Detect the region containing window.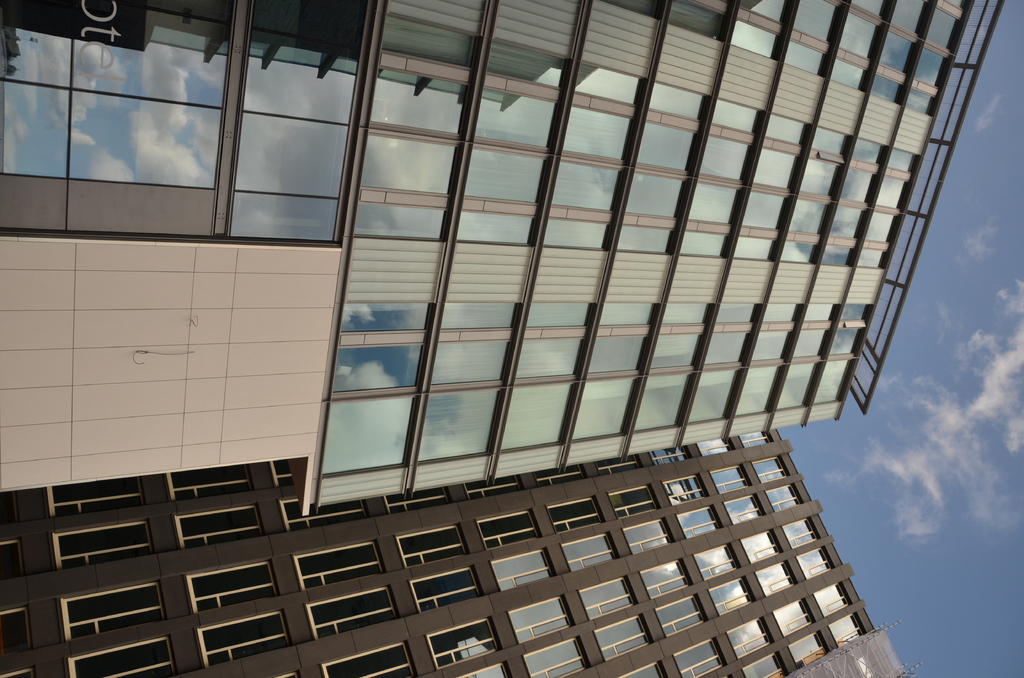
bbox=(323, 645, 406, 677).
